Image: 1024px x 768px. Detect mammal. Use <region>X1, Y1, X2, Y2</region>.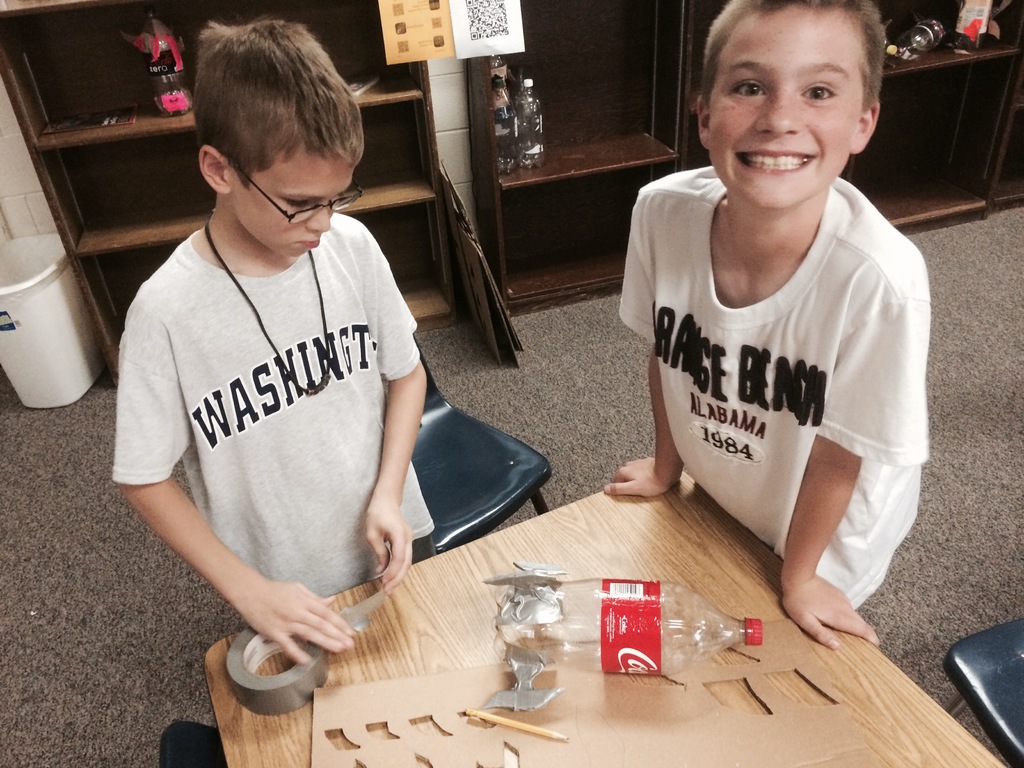
<region>601, 41, 963, 626</region>.
